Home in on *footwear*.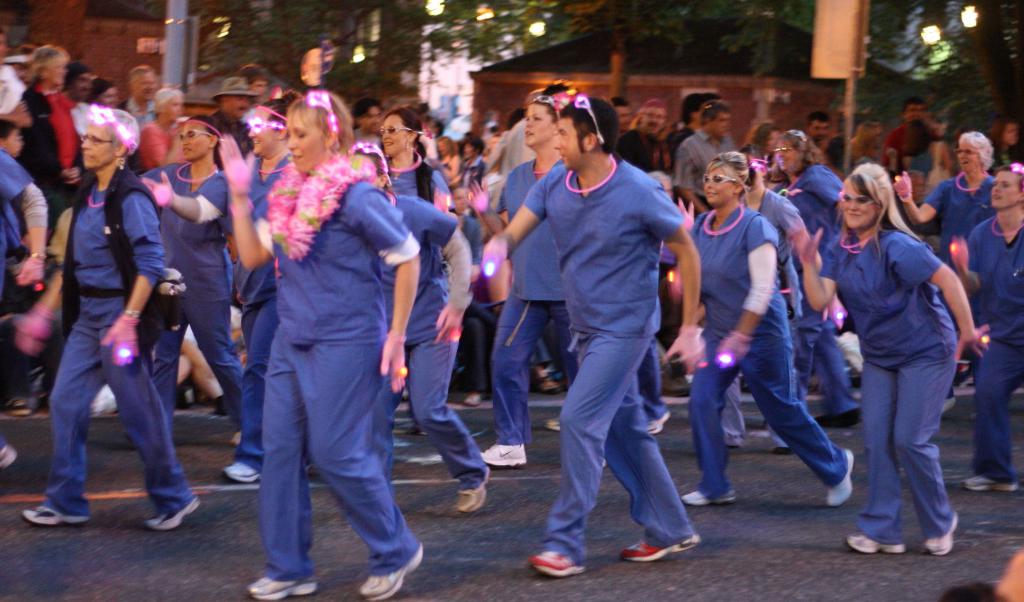
Homed in at (20,504,93,532).
